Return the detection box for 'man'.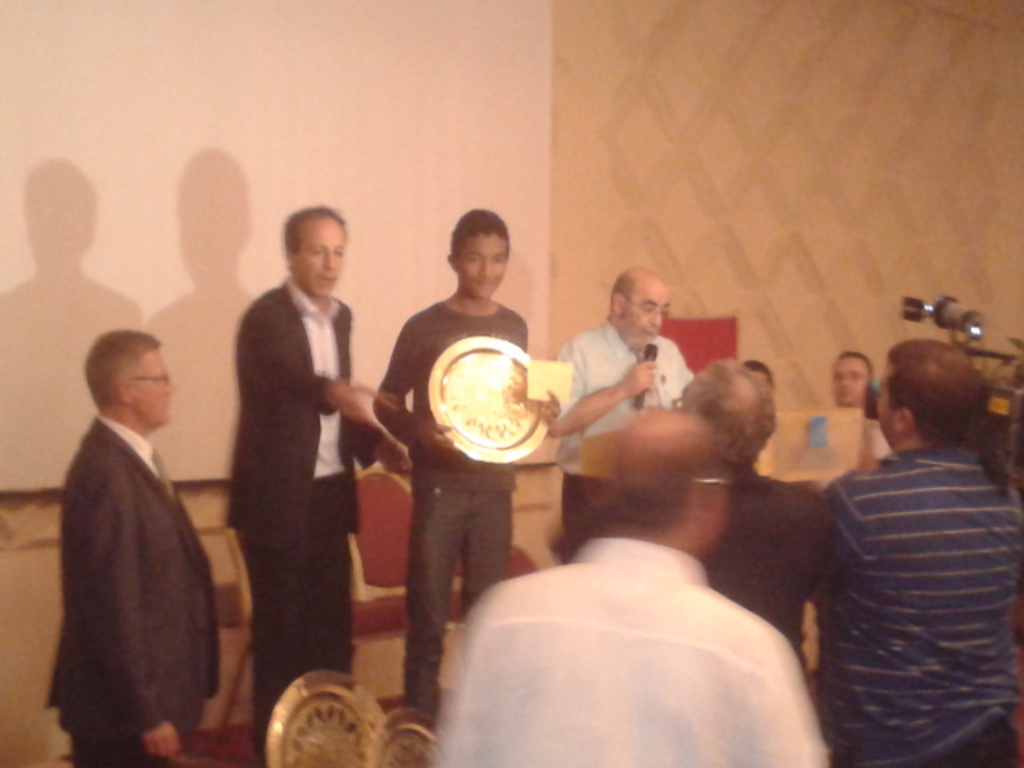
detection(544, 264, 699, 566).
